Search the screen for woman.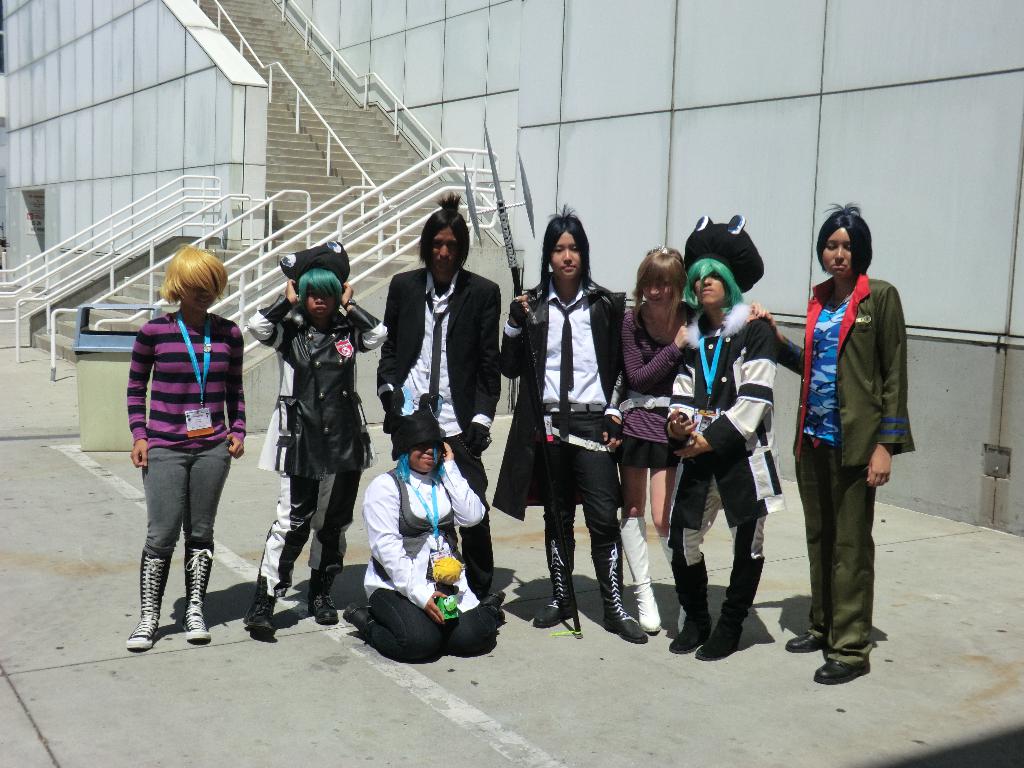
Found at <region>605, 243, 703, 632</region>.
